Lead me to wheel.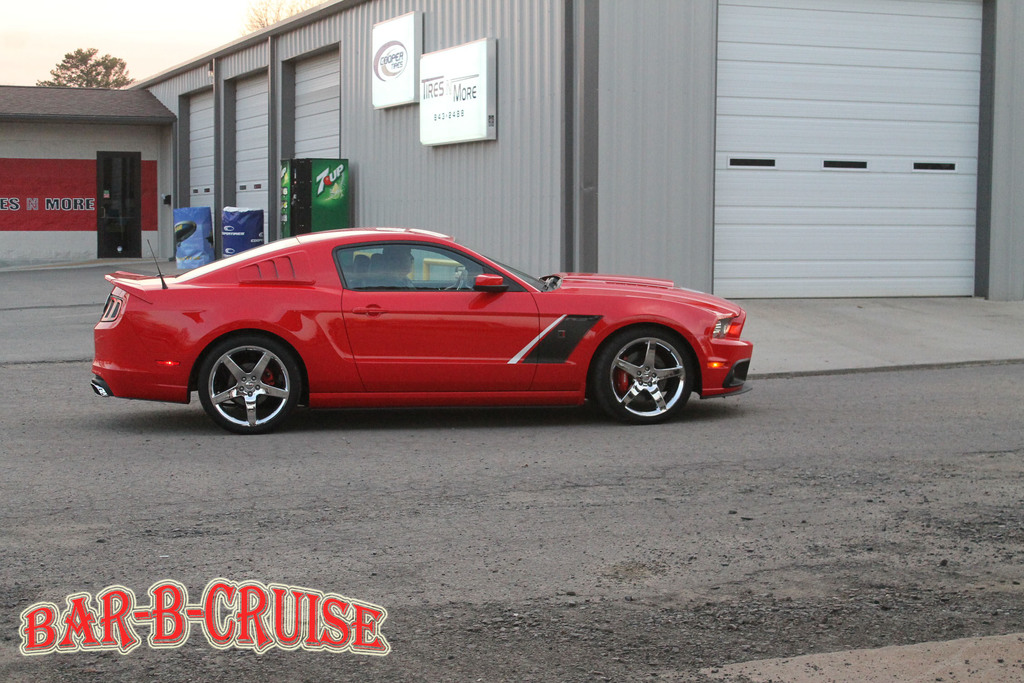
Lead to {"x1": 193, "y1": 331, "x2": 306, "y2": 428}.
